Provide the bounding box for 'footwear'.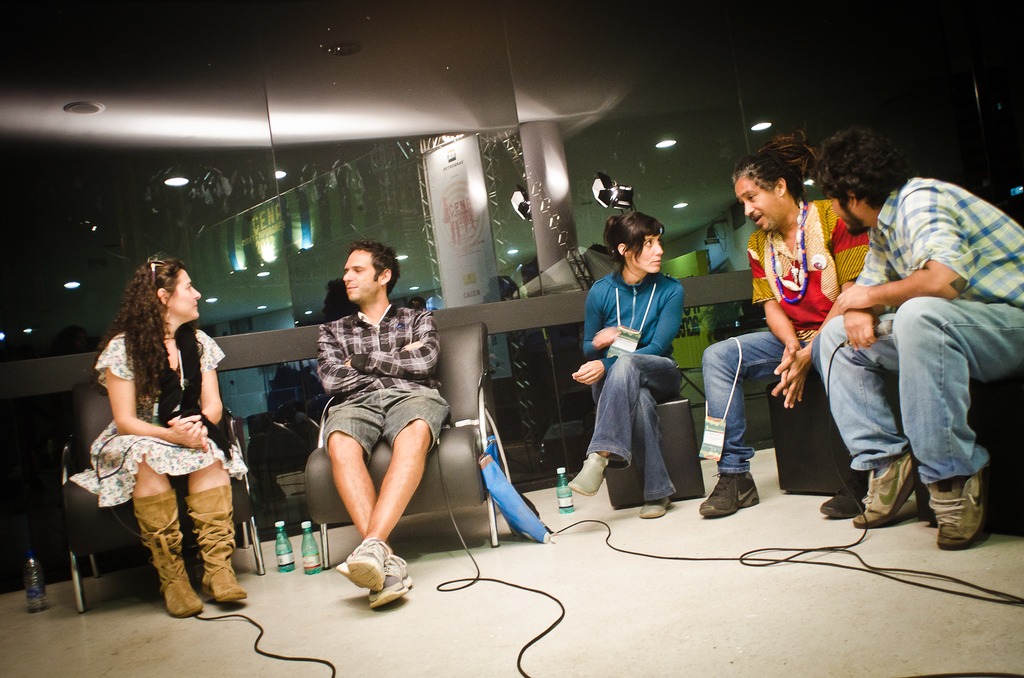
left=132, top=490, right=203, bottom=613.
